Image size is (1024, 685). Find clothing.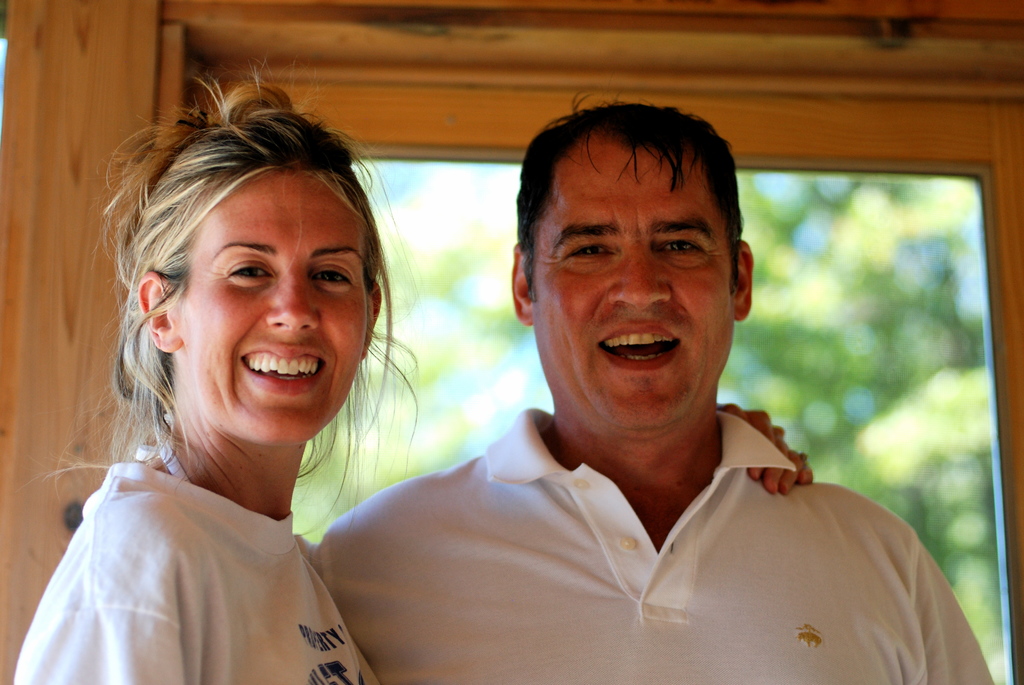
crop(297, 381, 981, 665).
